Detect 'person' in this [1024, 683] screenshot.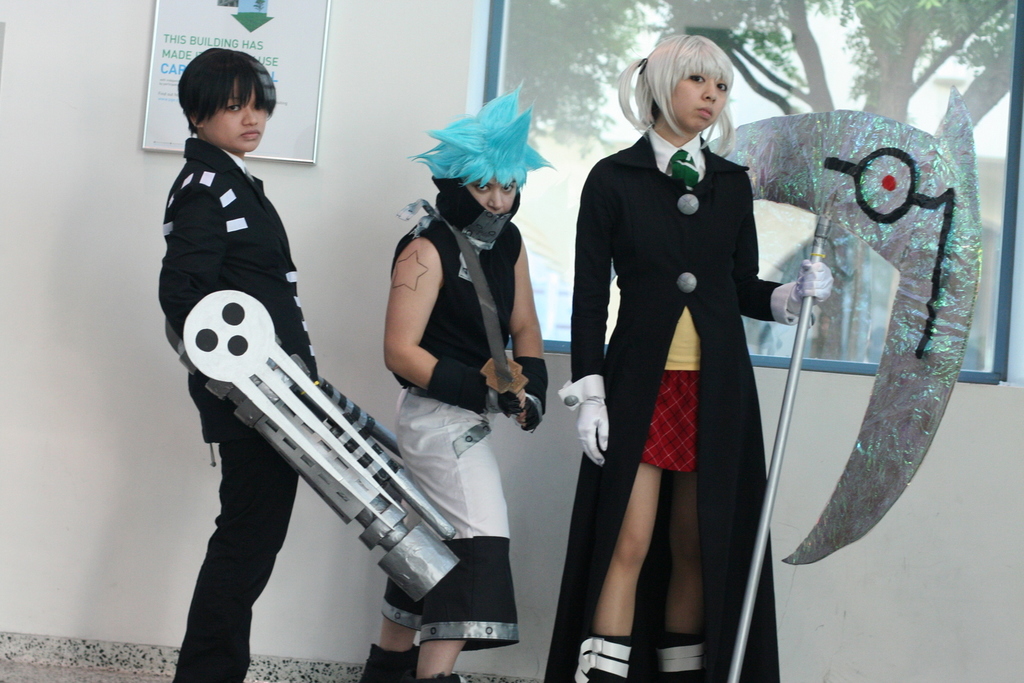
Detection: 555,32,831,682.
